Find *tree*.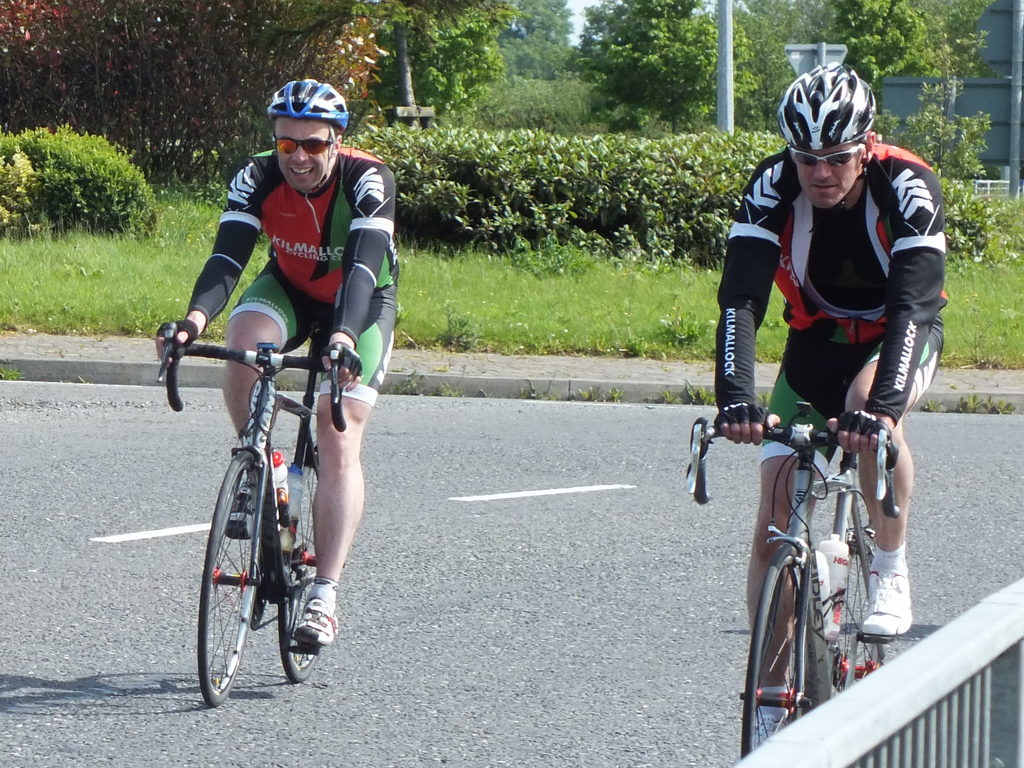
pyautogui.locateOnScreen(711, 0, 793, 134).
